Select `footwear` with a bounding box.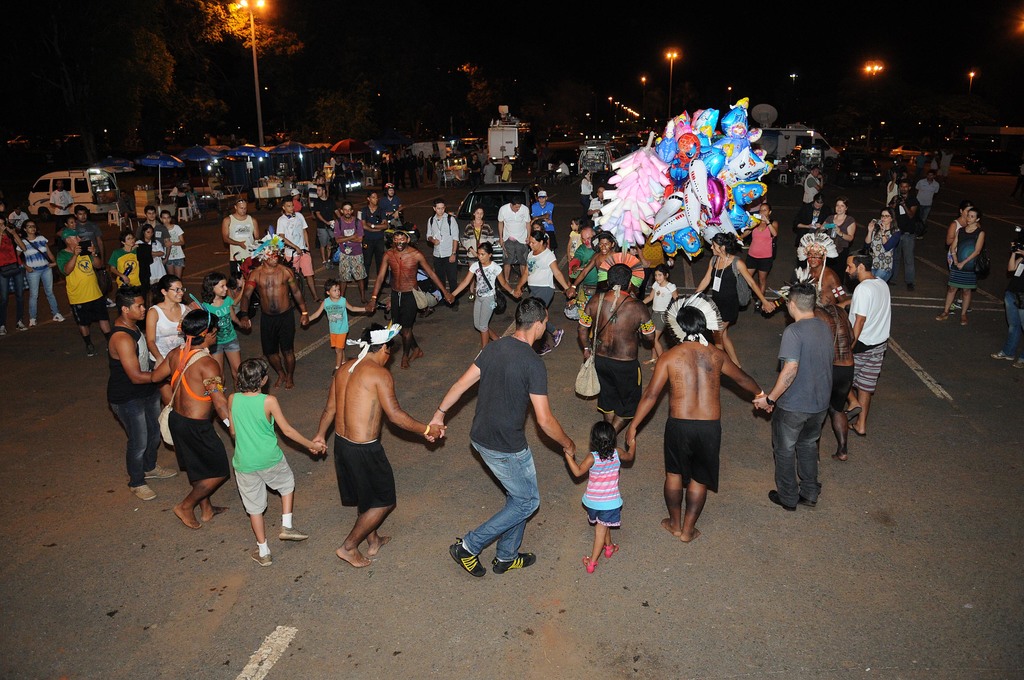
538/339/554/359.
